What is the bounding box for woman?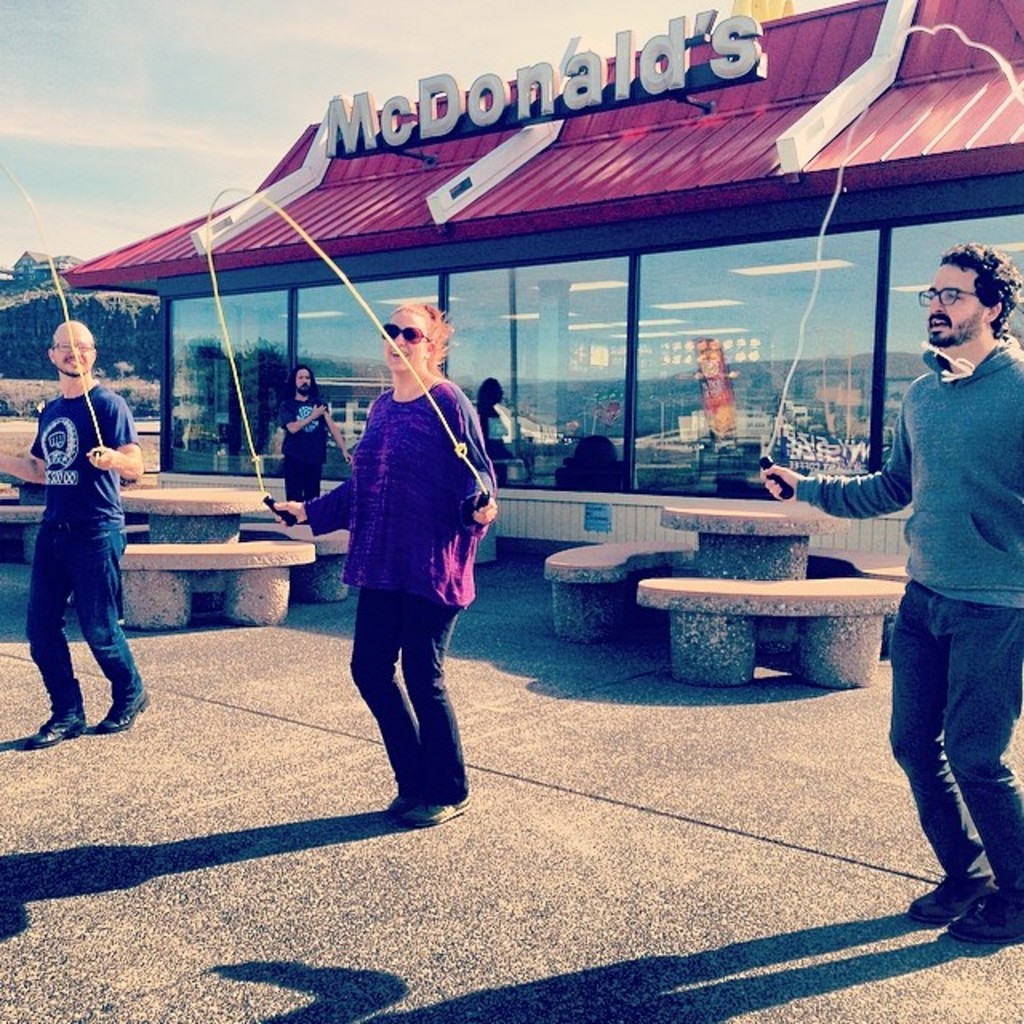
[314,278,491,845].
